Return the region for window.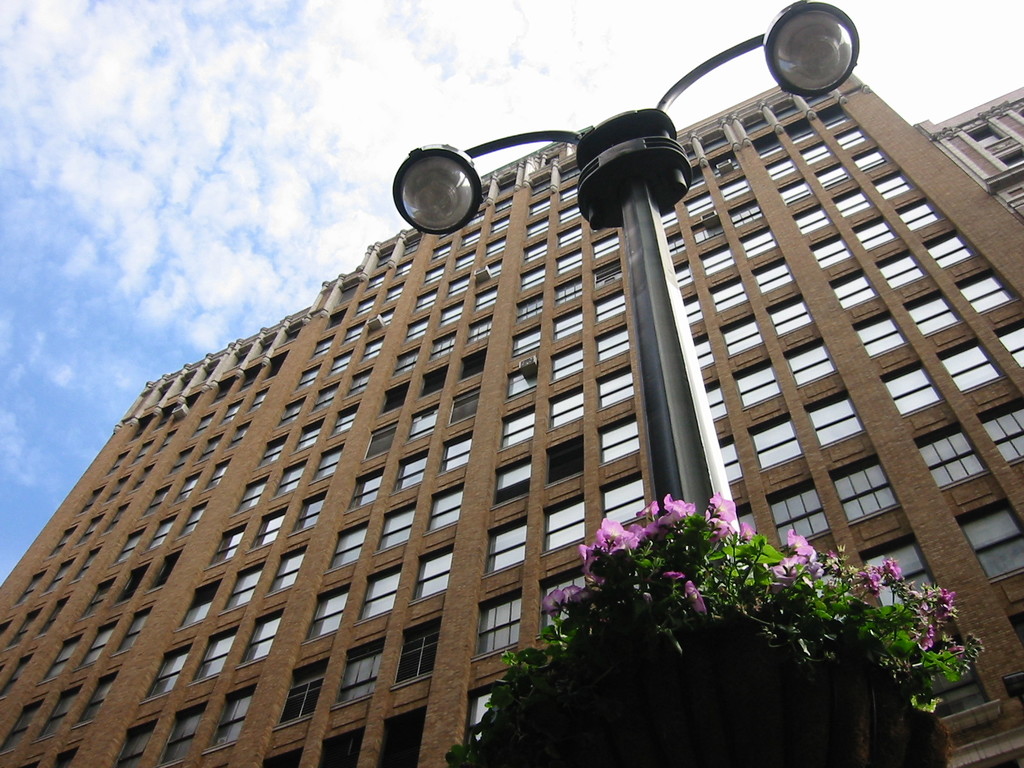
716:437:743:481.
